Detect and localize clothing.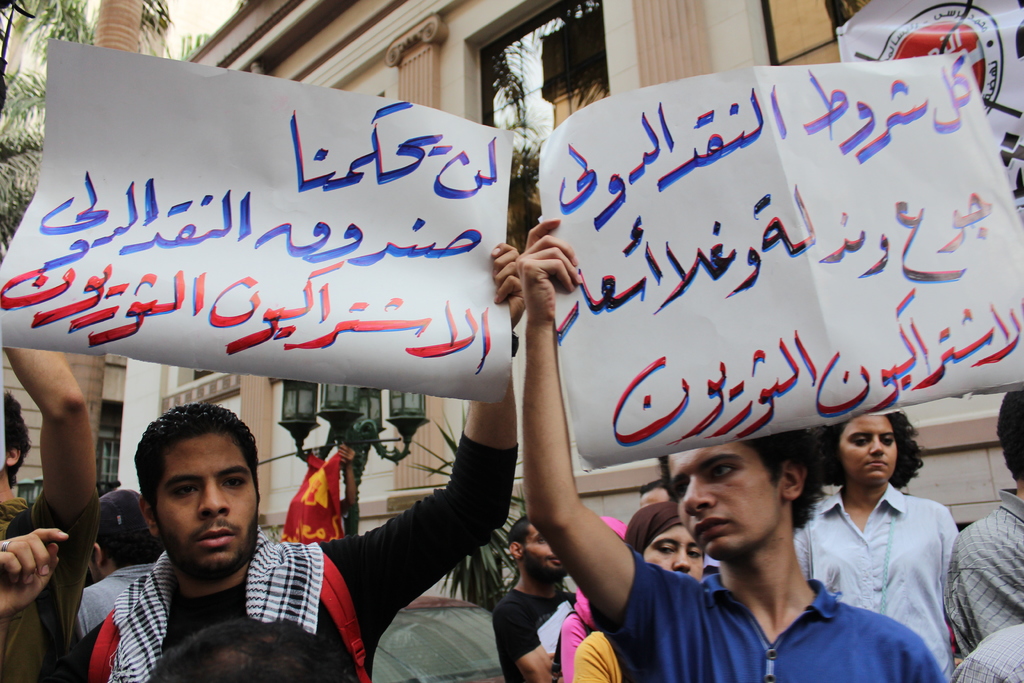
Localized at bbox(593, 574, 951, 682).
